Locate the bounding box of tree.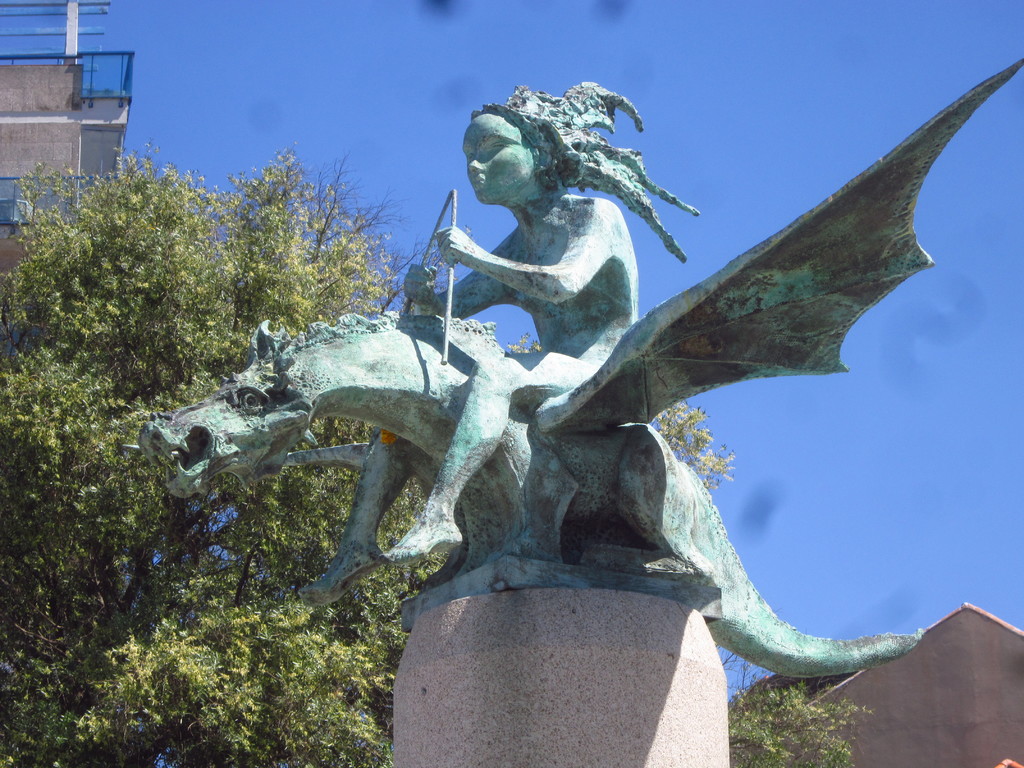
Bounding box: 0:143:874:767.
